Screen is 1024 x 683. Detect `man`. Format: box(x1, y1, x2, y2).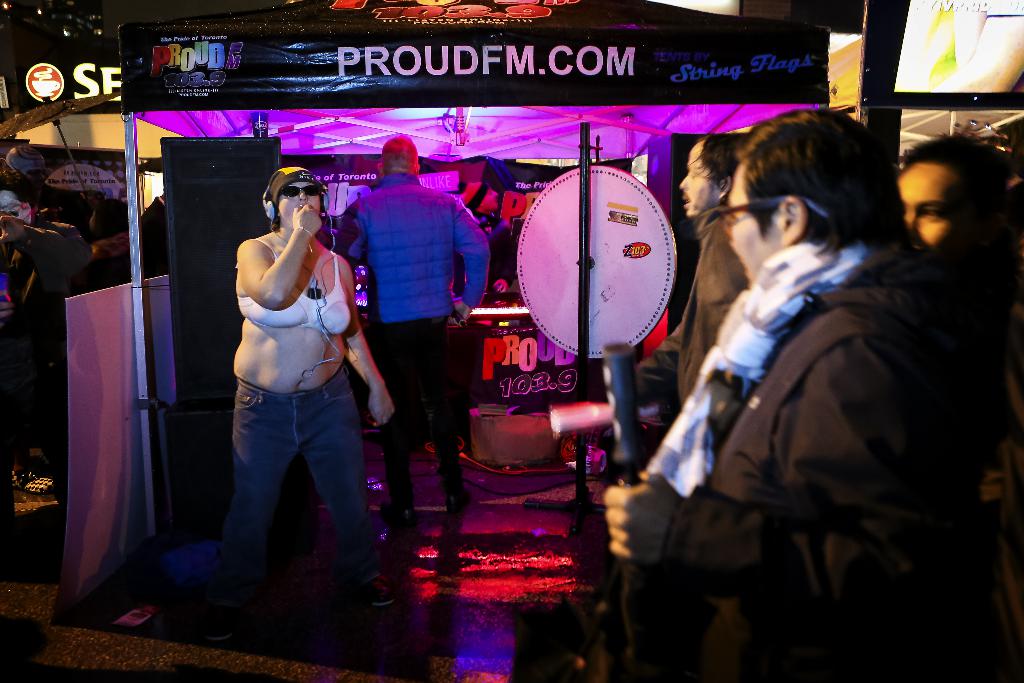
box(601, 106, 965, 682).
